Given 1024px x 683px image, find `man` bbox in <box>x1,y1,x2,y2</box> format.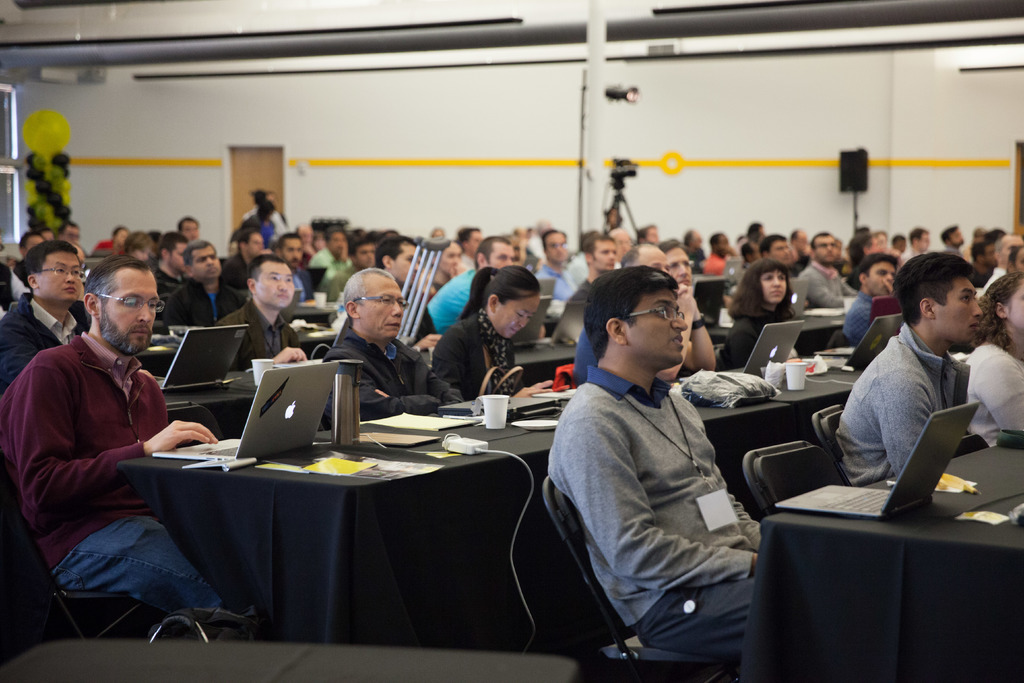
<box>828,249,986,490</box>.
